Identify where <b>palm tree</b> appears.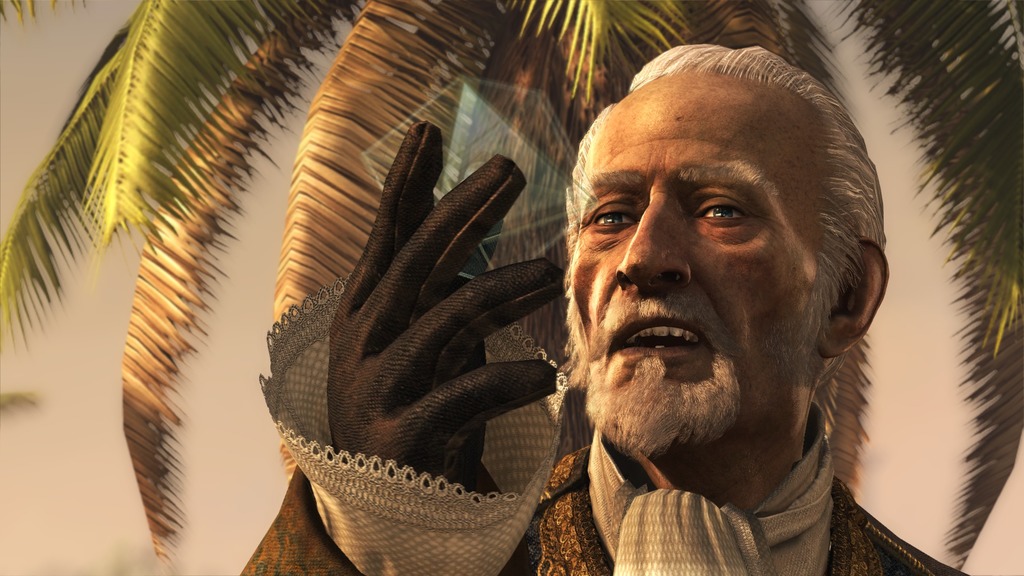
Appears at BBox(0, 0, 1023, 571).
